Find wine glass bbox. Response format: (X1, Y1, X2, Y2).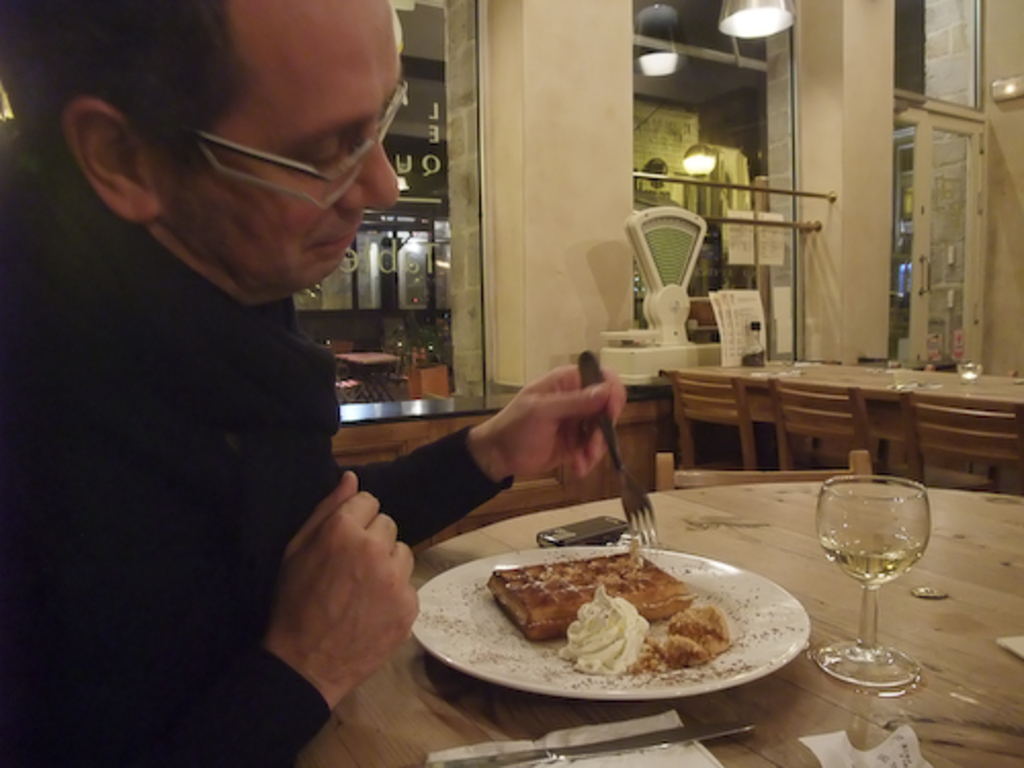
(813, 475, 932, 684).
